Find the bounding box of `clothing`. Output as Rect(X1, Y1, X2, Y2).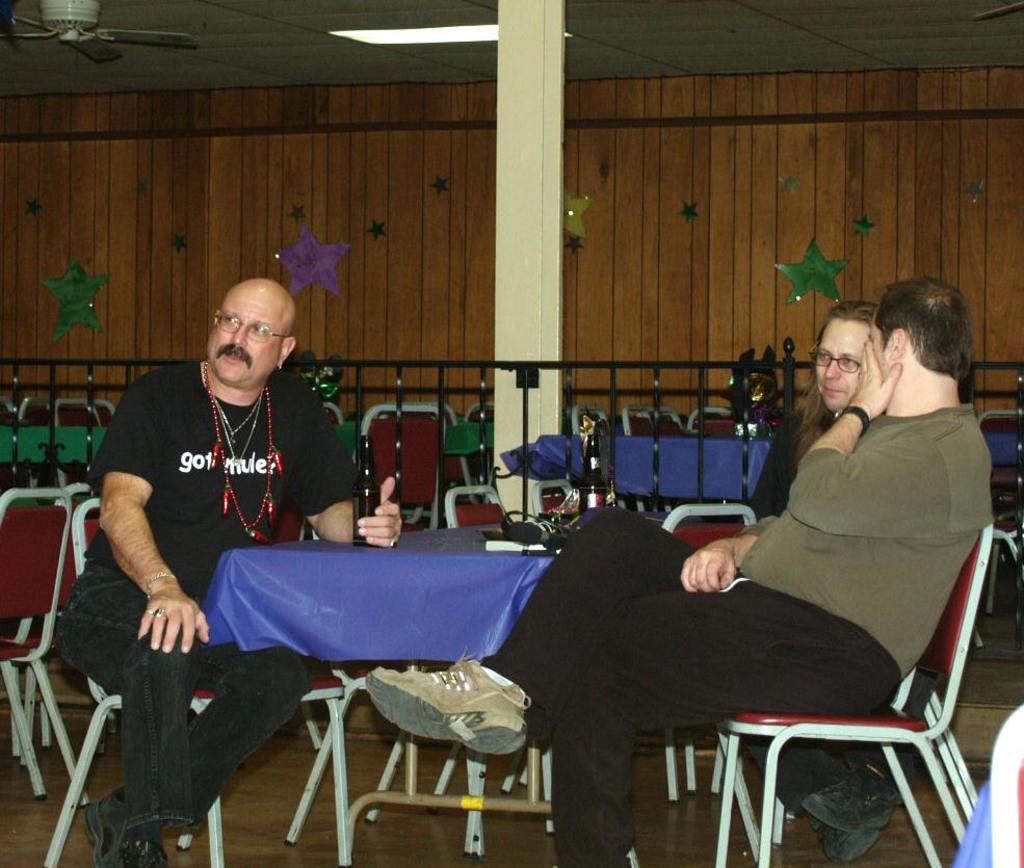
Rect(73, 267, 349, 762).
